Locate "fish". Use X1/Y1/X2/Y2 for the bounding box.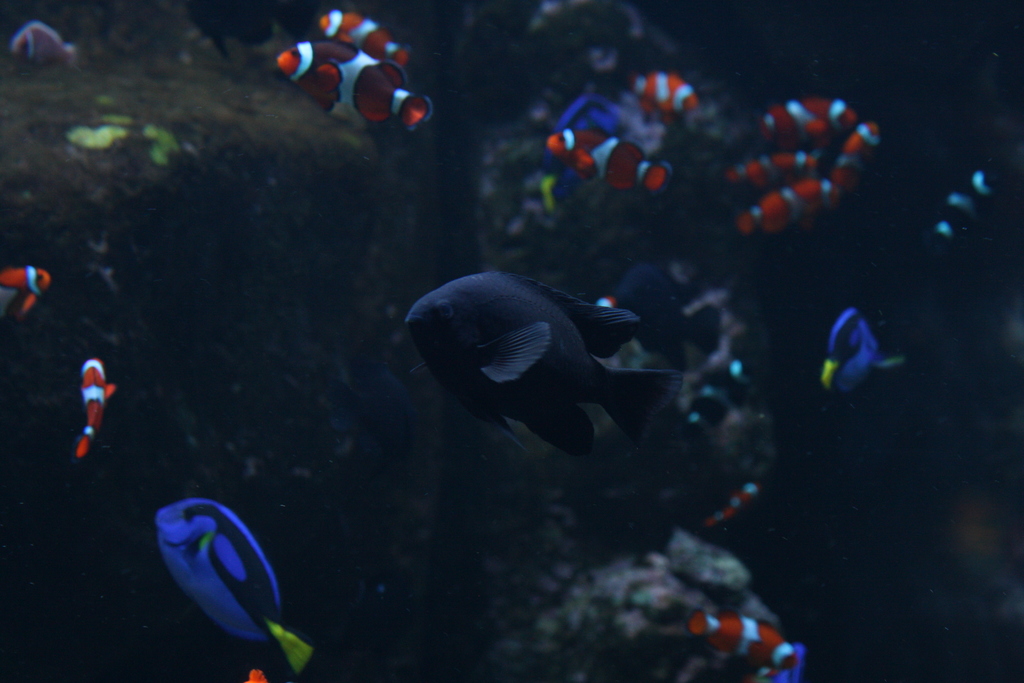
821/304/905/397.
